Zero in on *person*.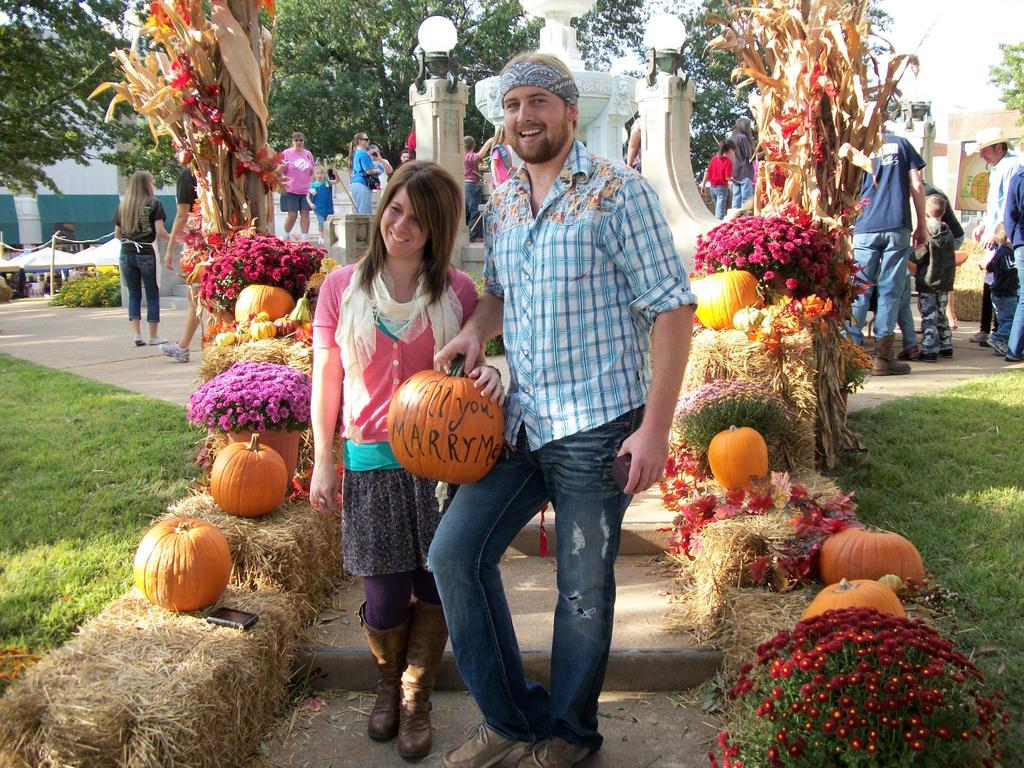
Zeroed in: rect(701, 137, 736, 220).
